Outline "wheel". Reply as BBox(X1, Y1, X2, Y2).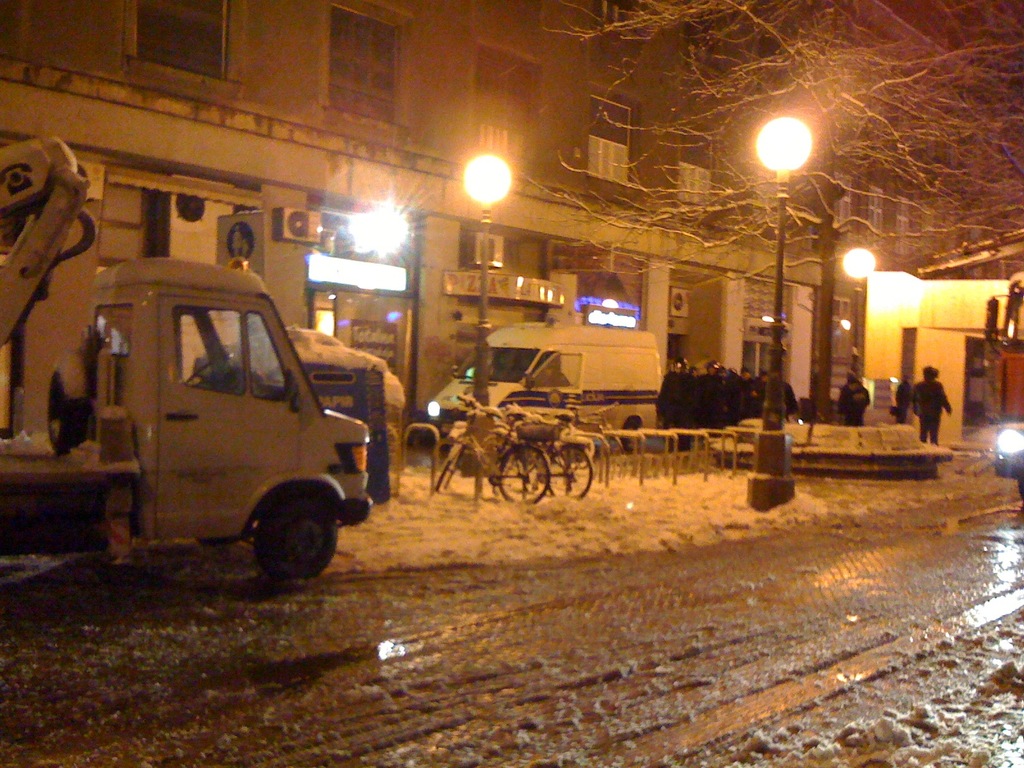
BBox(551, 446, 593, 499).
